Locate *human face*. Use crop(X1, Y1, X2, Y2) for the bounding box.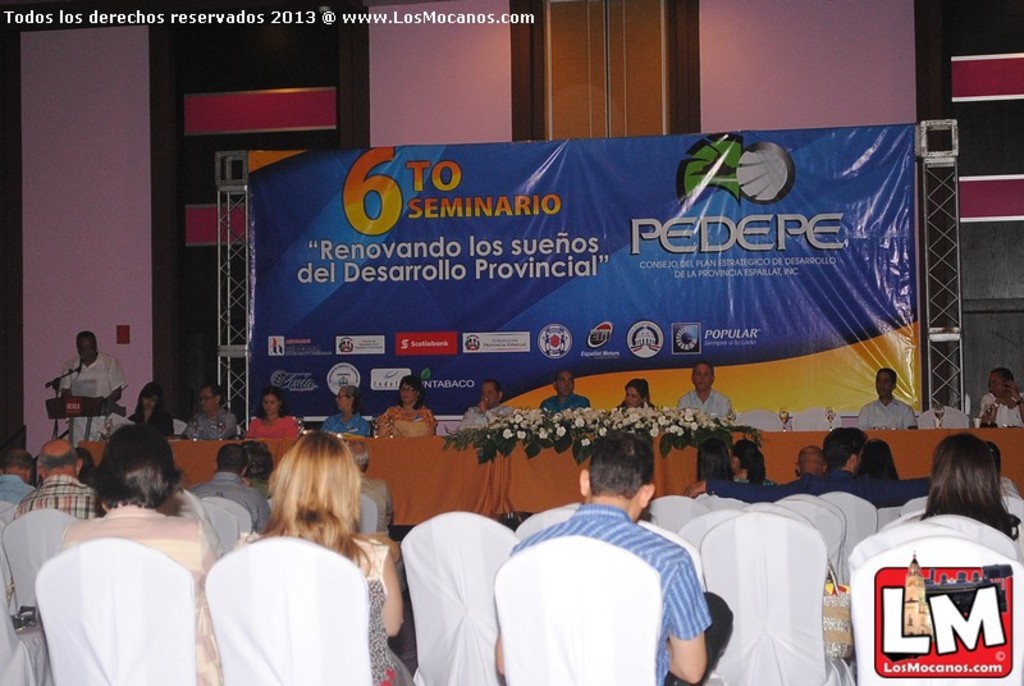
crop(481, 380, 499, 406).
